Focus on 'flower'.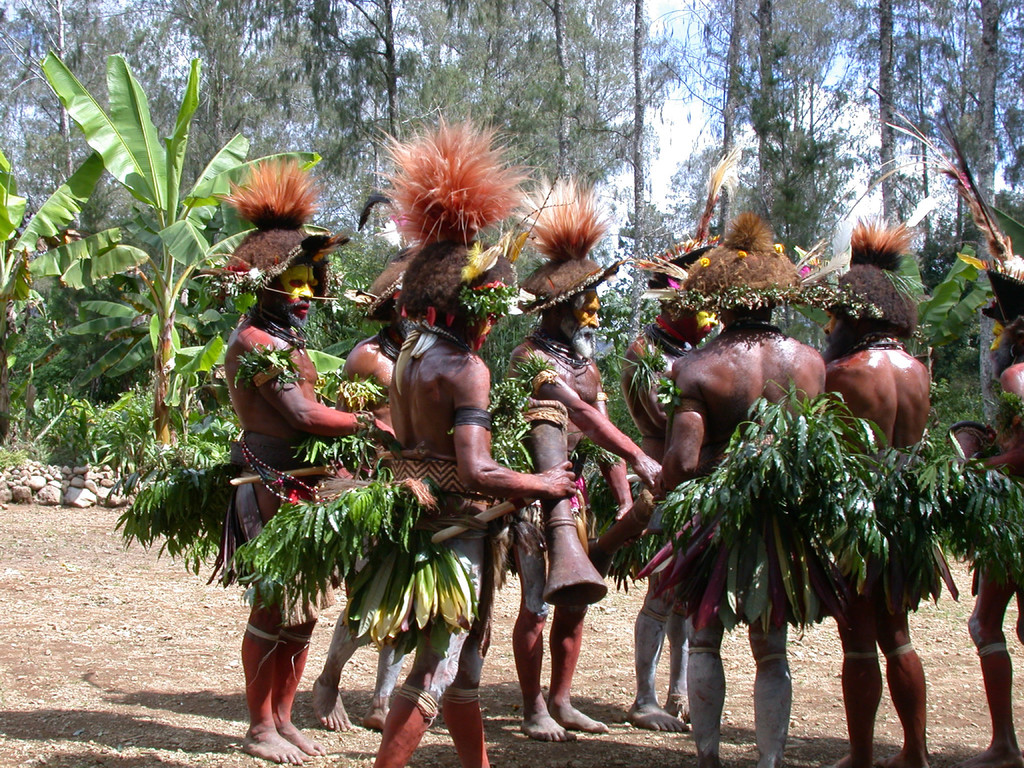
Focused at 696 251 711 267.
